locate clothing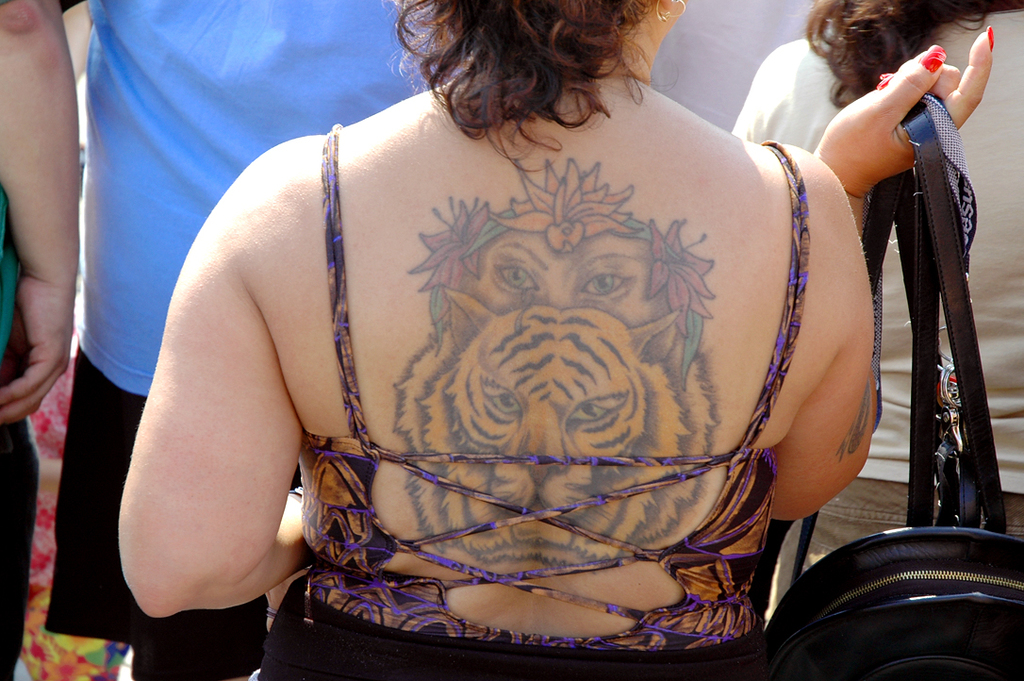
732:6:1023:623
